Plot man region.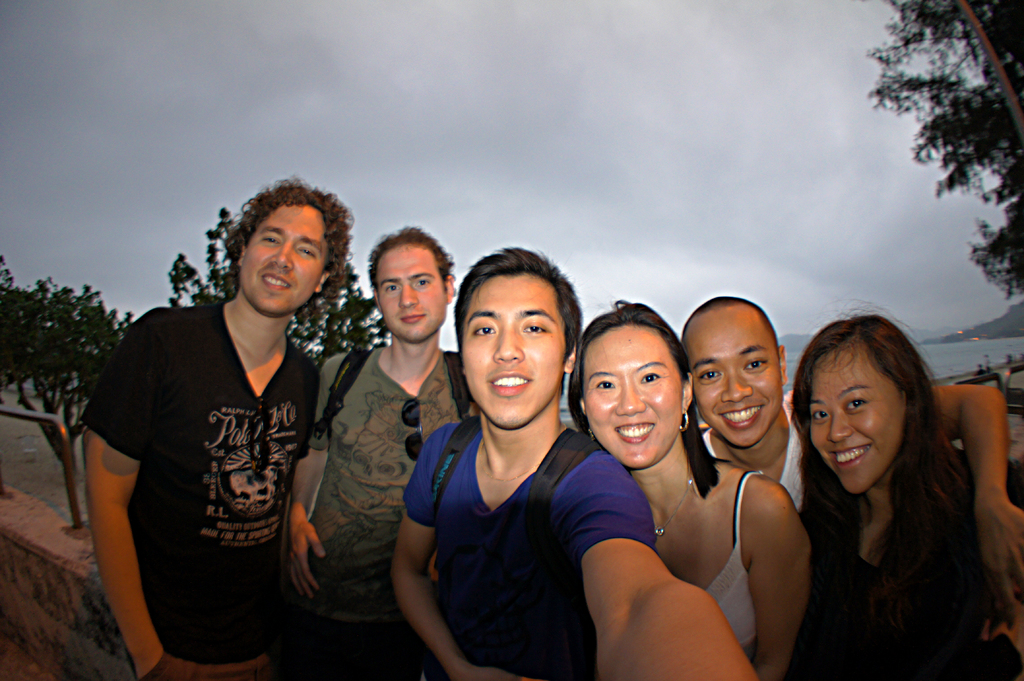
Plotted at pyautogui.locateOnScreen(678, 292, 1023, 634).
